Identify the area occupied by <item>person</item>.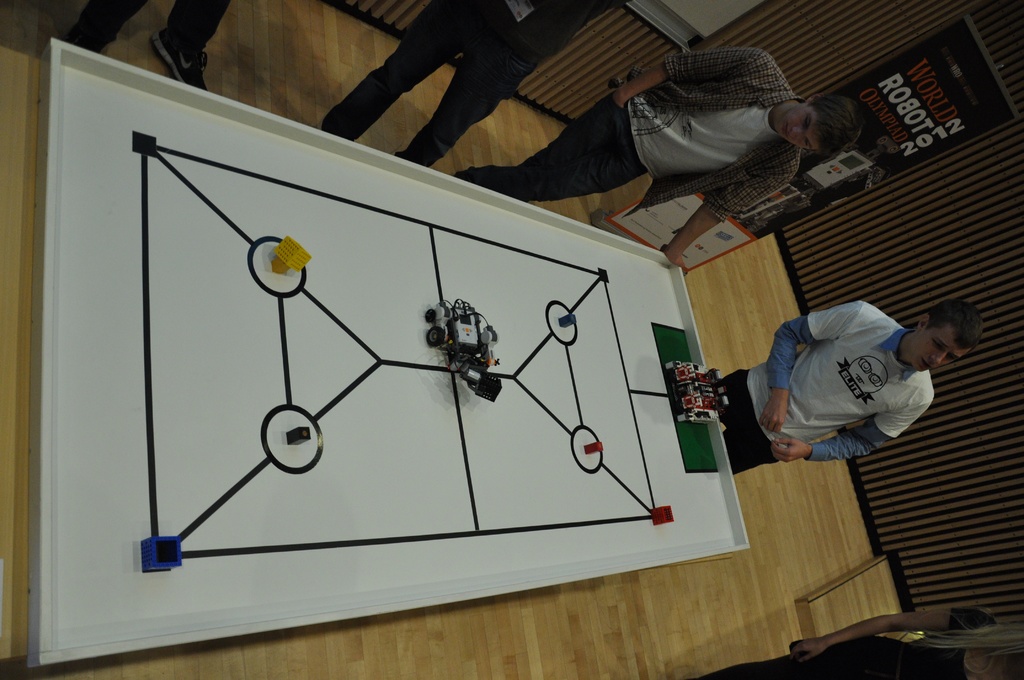
Area: locate(318, 0, 625, 170).
